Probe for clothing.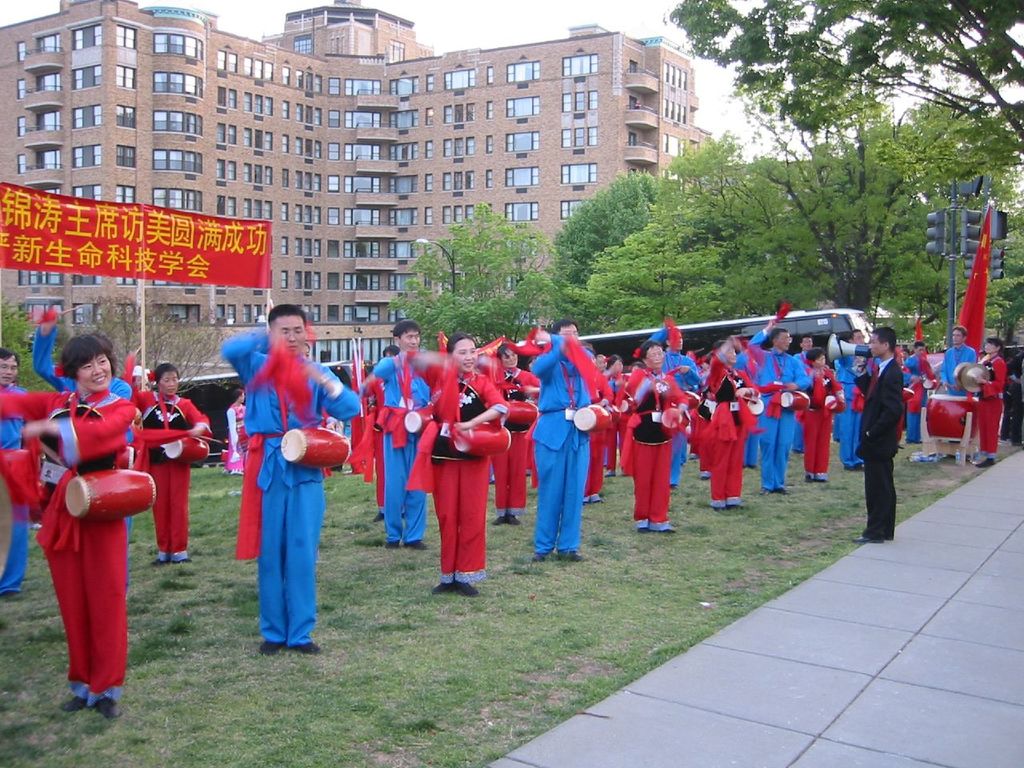
Probe result: (798,361,850,466).
